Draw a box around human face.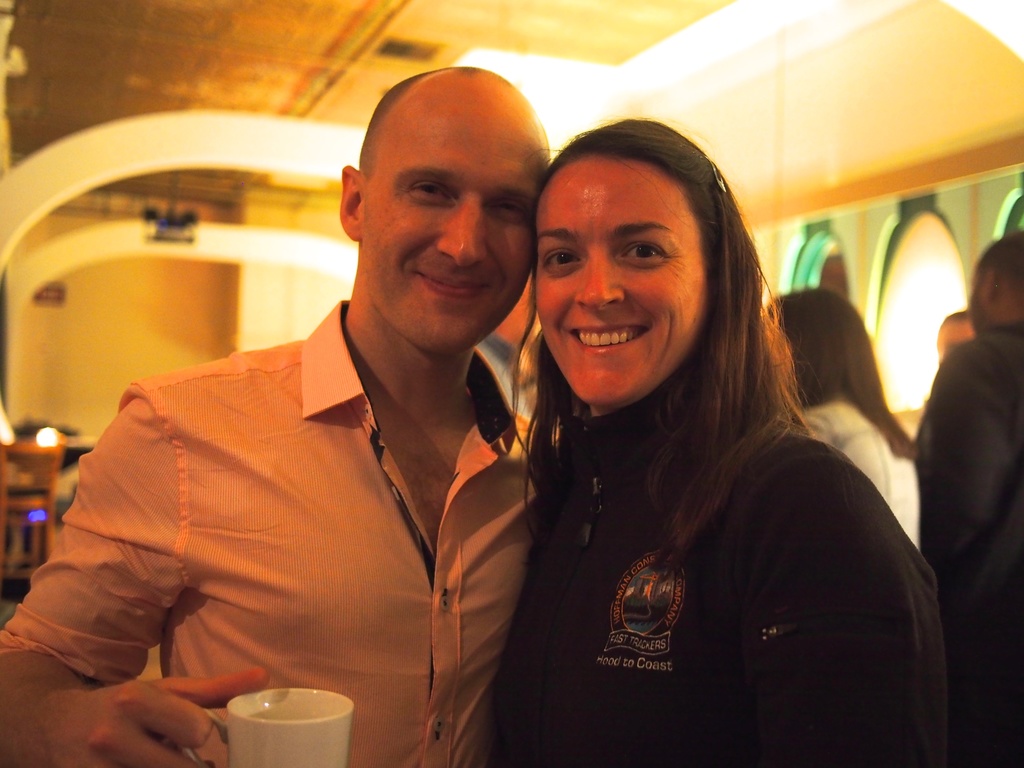
box(964, 264, 977, 321).
